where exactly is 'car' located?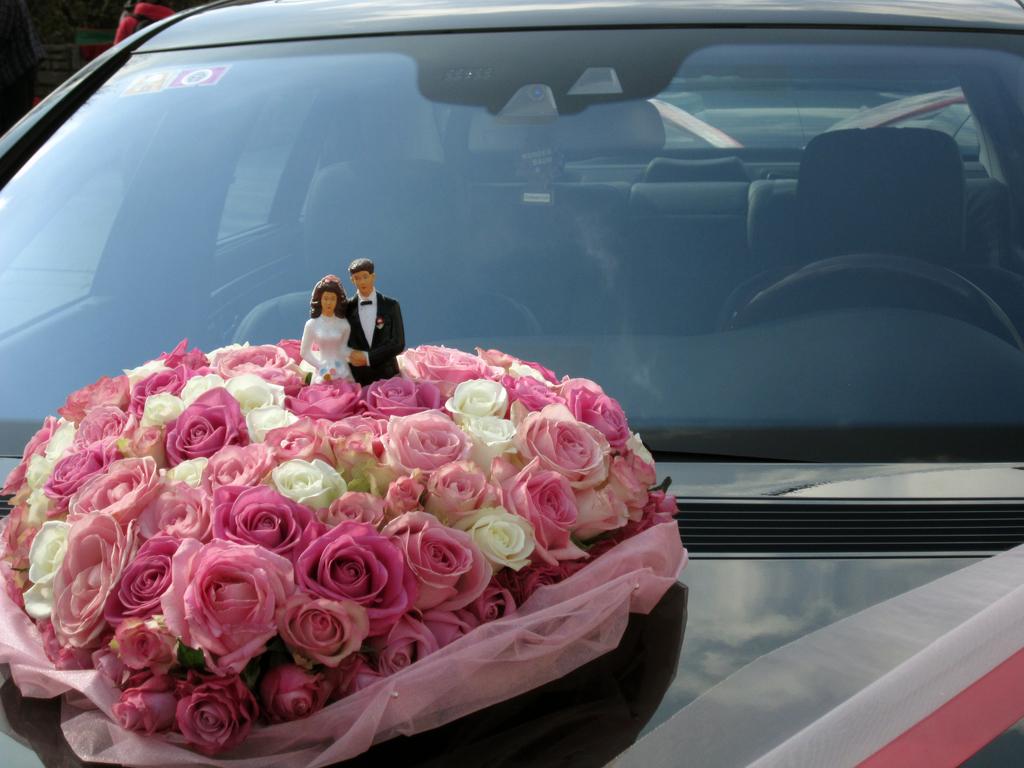
Its bounding box is [left=652, top=81, right=1001, bottom=180].
